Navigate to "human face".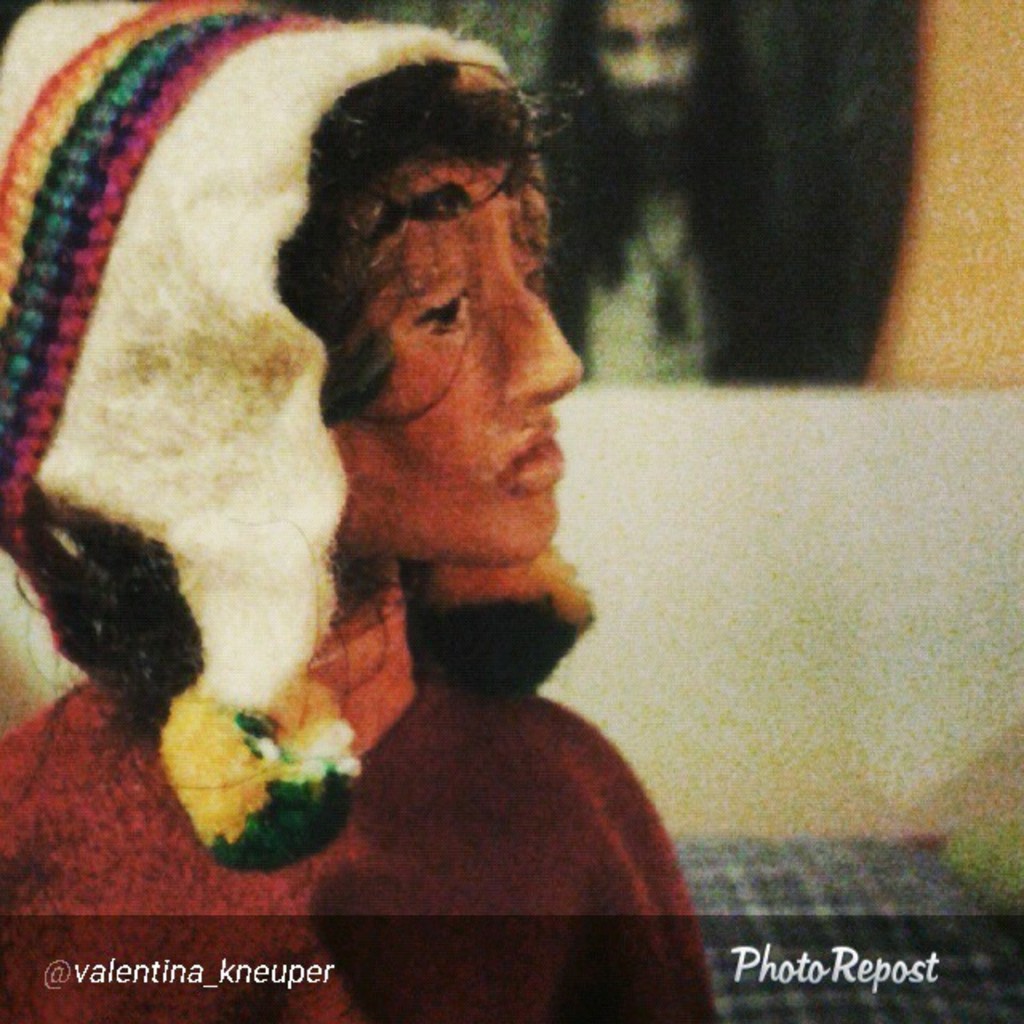
Navigation target: {"x1": 595, "y1": 0, "x2": 693, "y2": 136}.
